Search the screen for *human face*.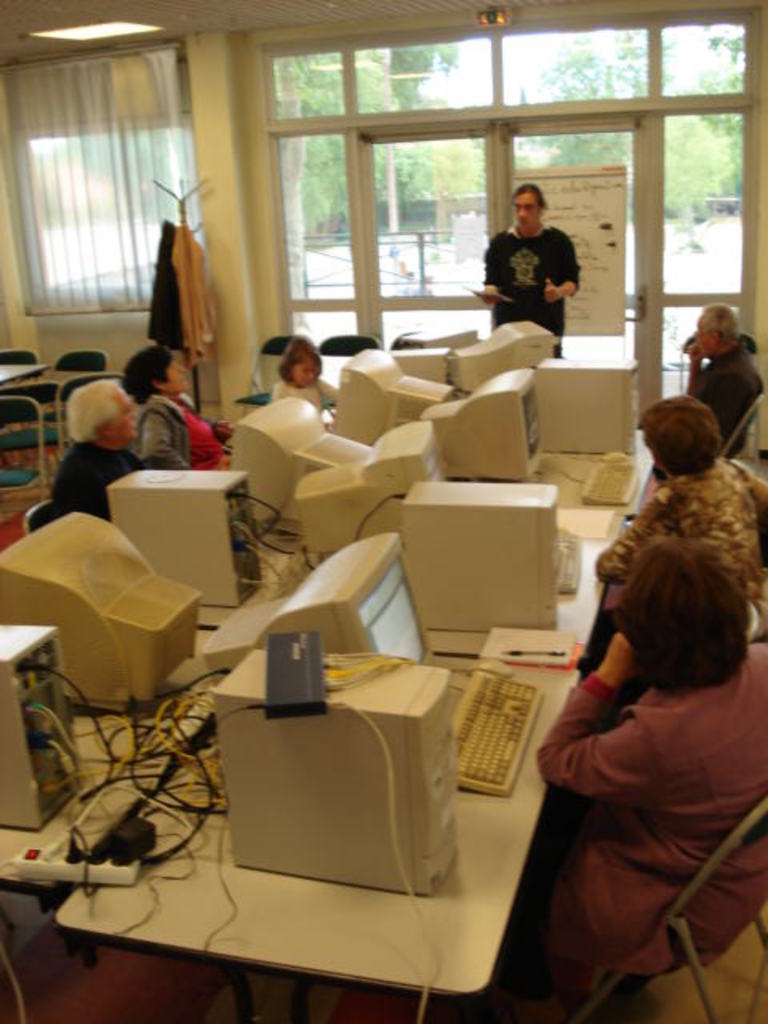
Found at box=[110, 398, 141, 442].
